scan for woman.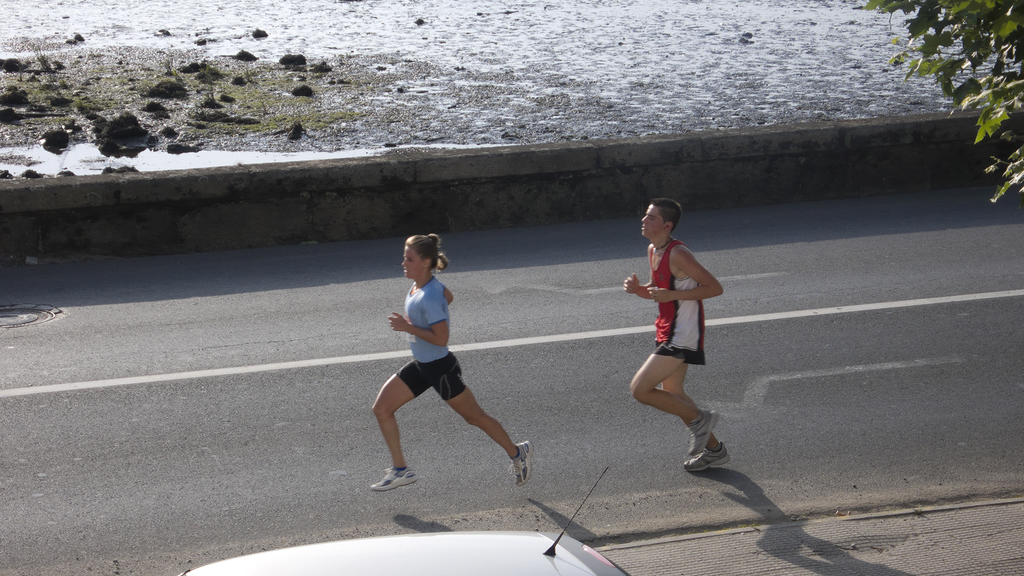
Scan result: (left=623, top=191, right=729, bottom=476).
